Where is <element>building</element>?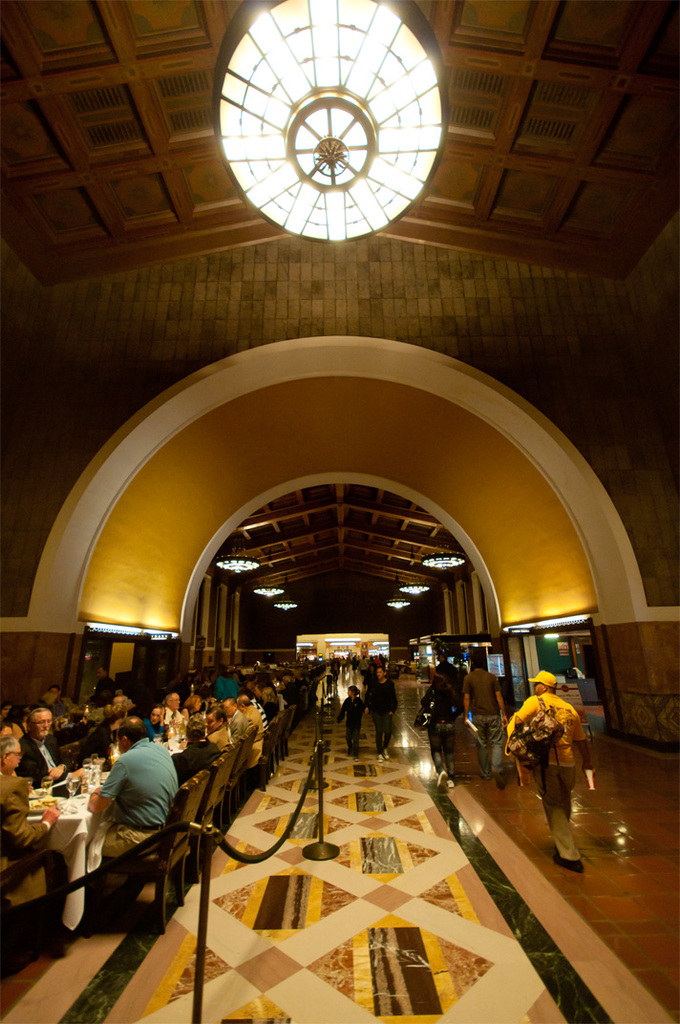
{"x1": 0, "y1": 0, "x2": 679, "y2": 1023}.
